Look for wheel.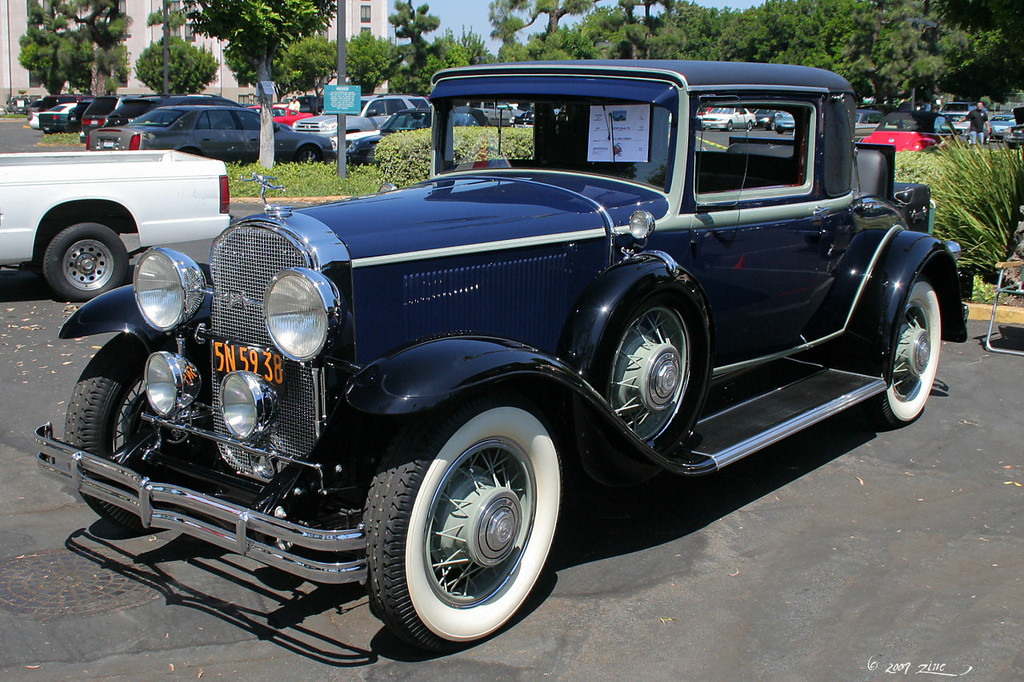
Found: (38,217,135,305).
